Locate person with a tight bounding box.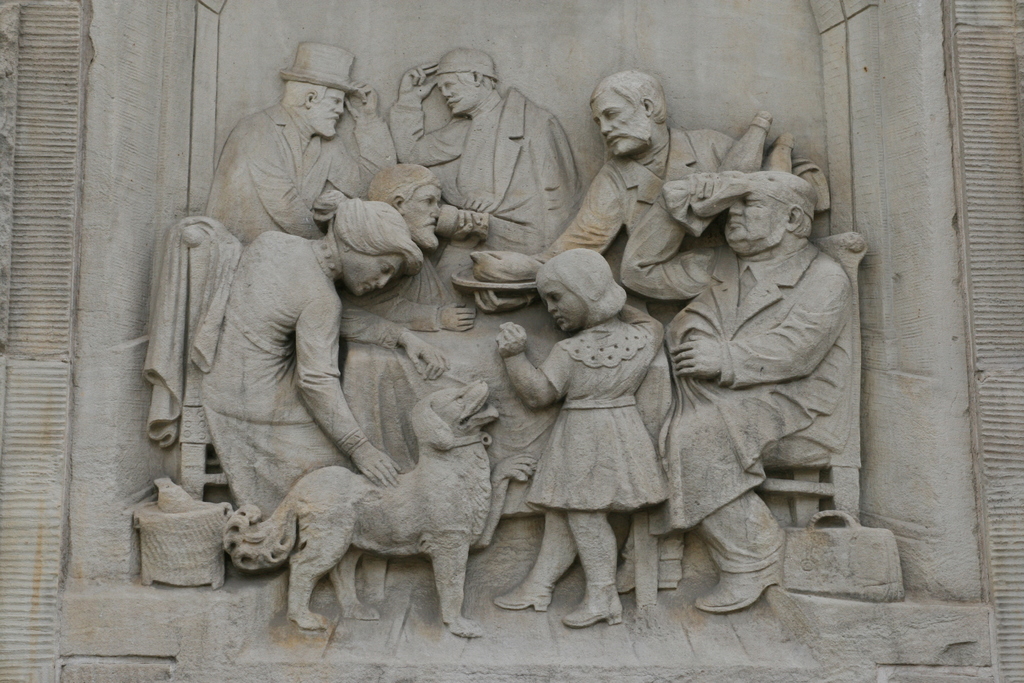
(left=539, top=71, right=748, bottom=293).
